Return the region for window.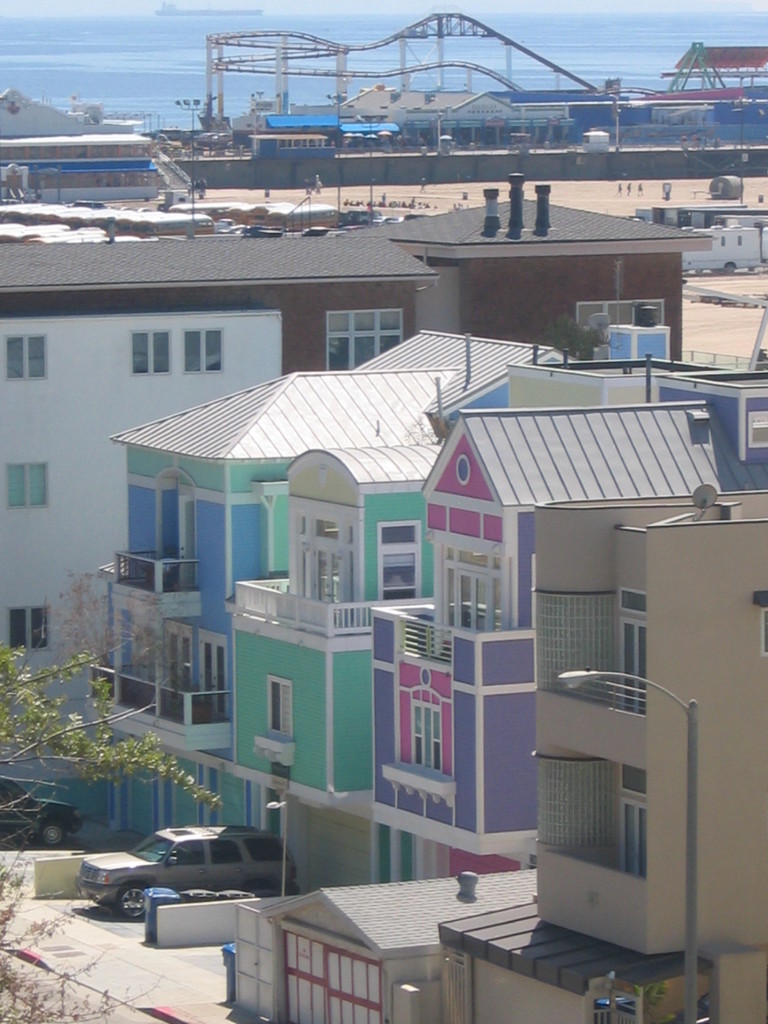
l=163, t=838, r=203, b=865.
